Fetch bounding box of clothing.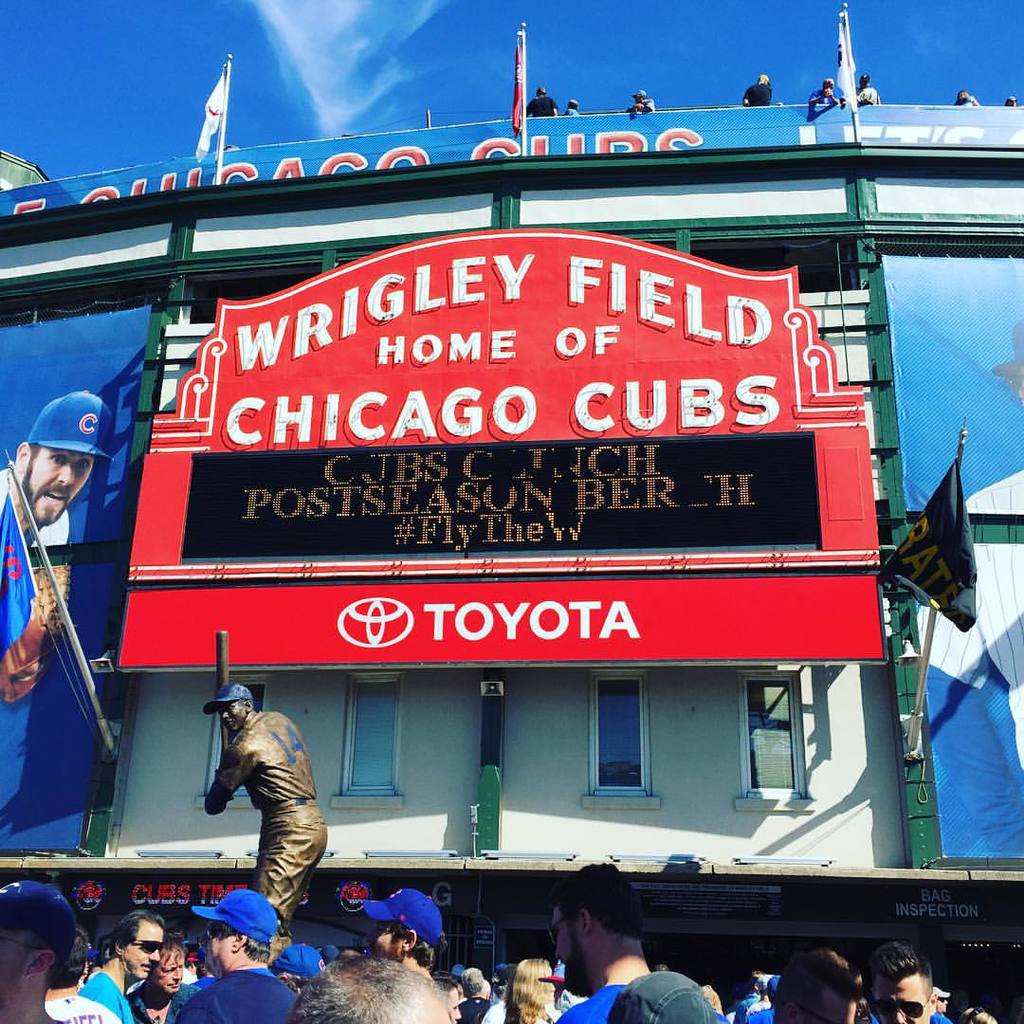
Bbox: [477,990,514,1023].
